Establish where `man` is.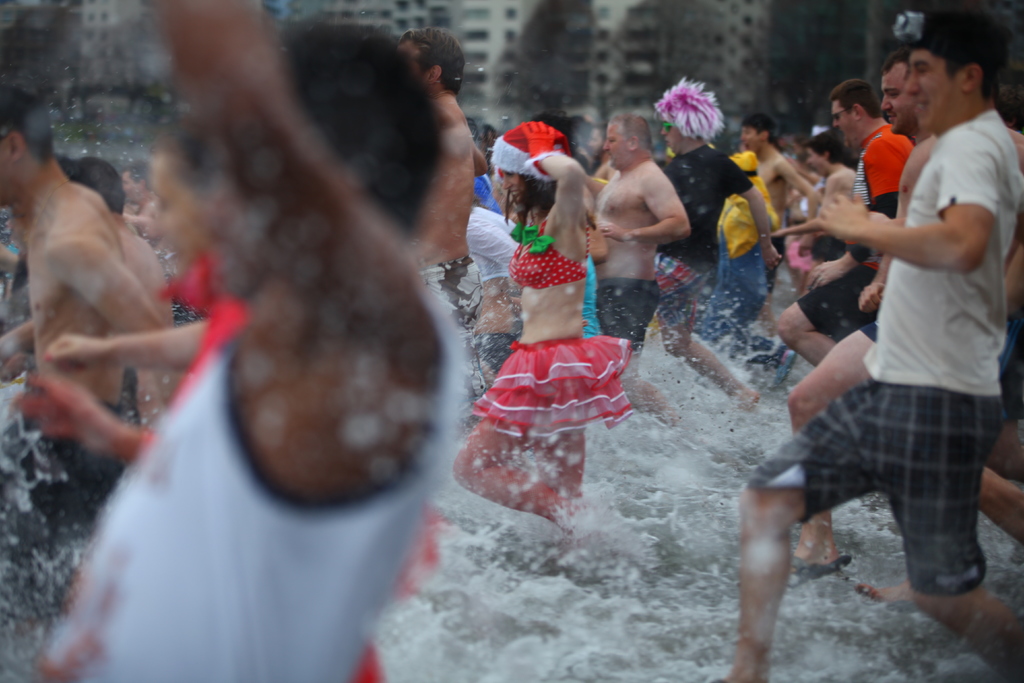
Established at pyautogui.locateOnScreen(385, 29, 473, 540).
